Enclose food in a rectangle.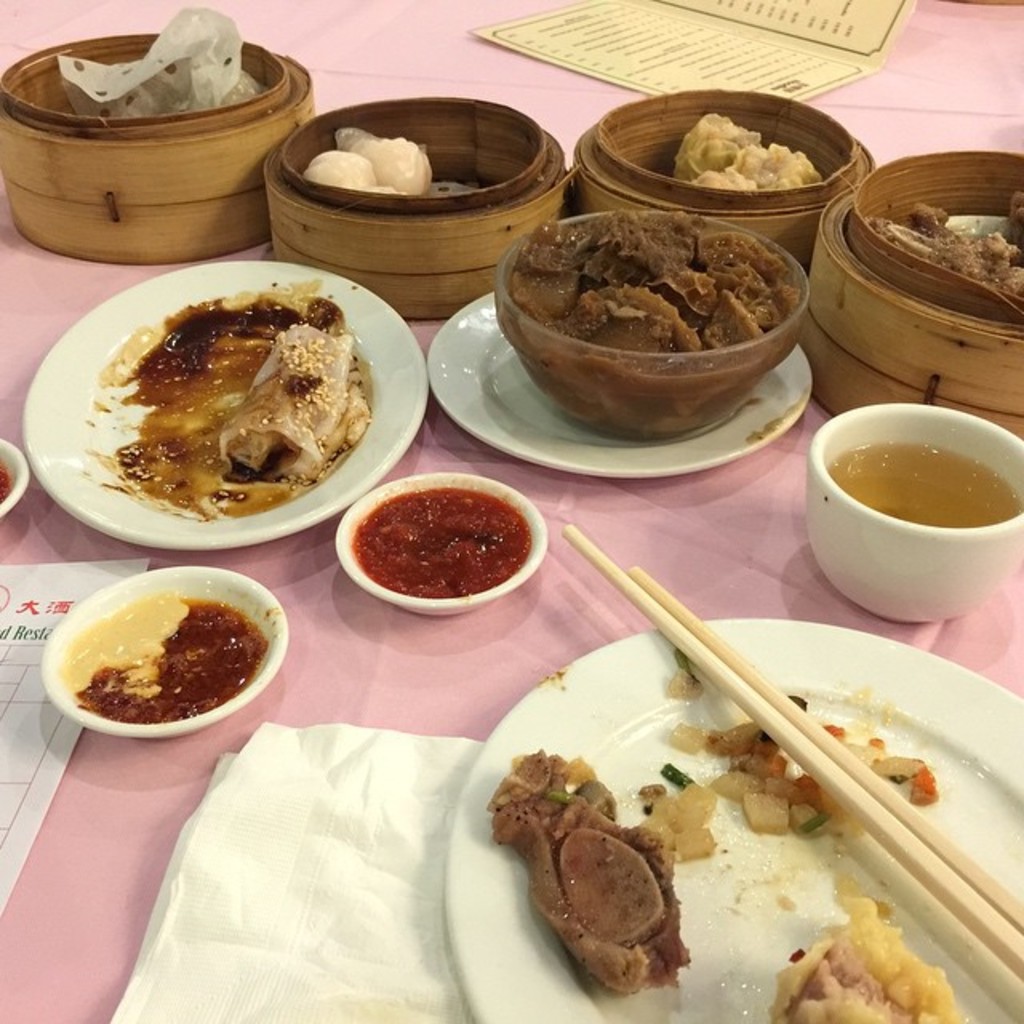
[x1=347, y1=483, x2=531, y2=598].
